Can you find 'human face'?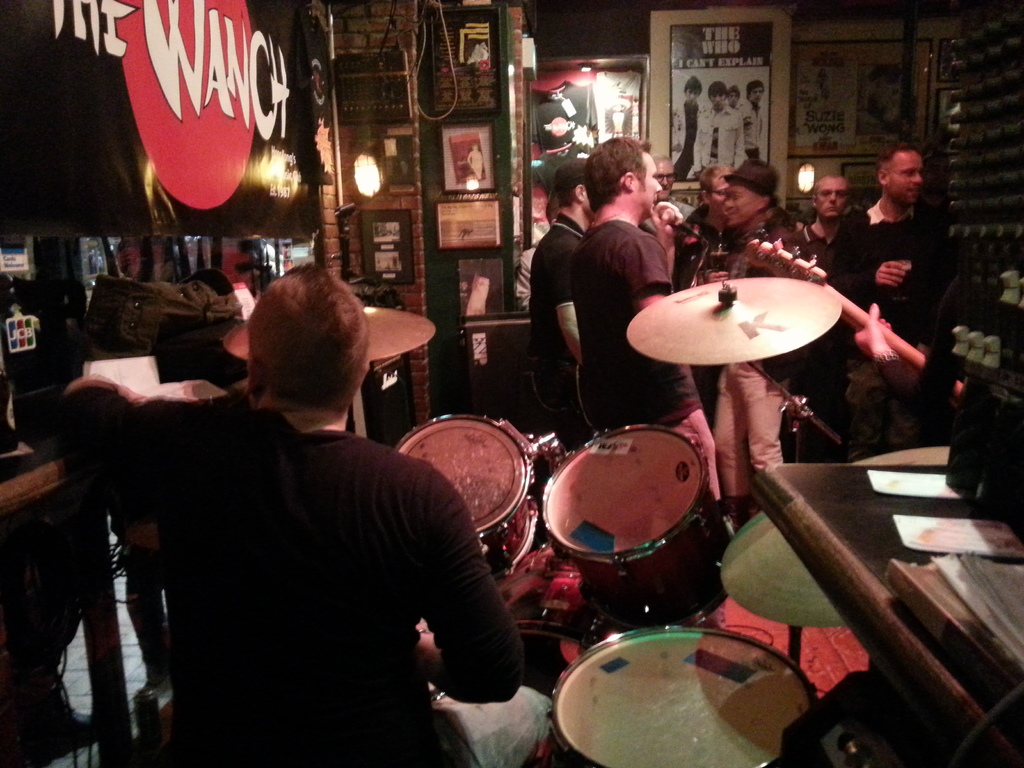
Yes, bounding box: bbox=[890, 154, 926, 209].
